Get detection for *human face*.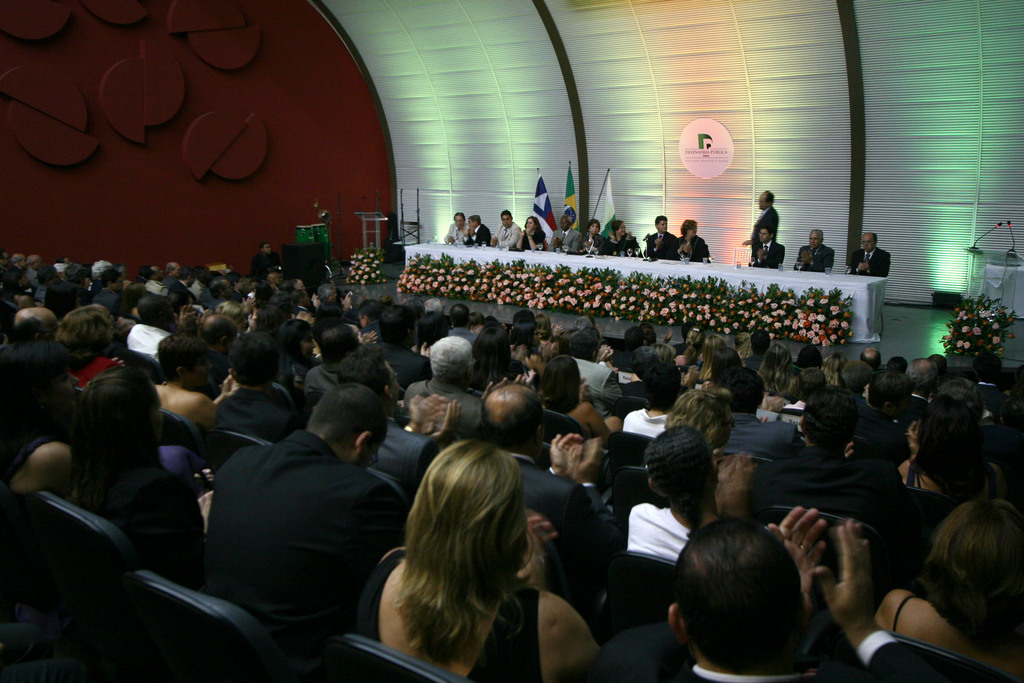
Detection: rect(500, 211, 515, 225).
